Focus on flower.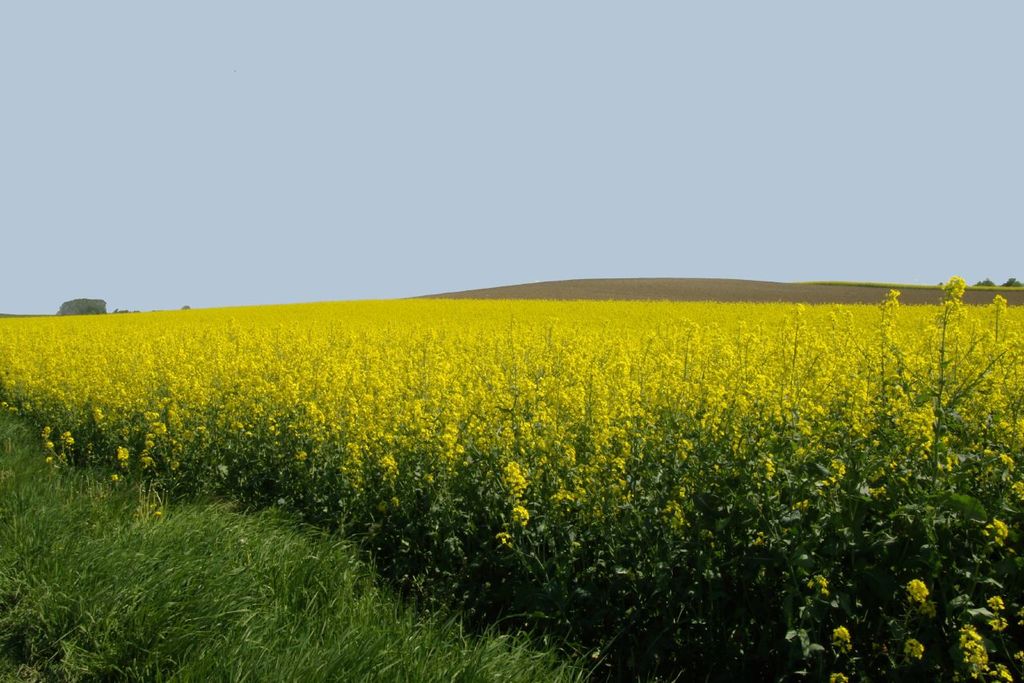
Focused at BBox(828, 623, 854, 661).
